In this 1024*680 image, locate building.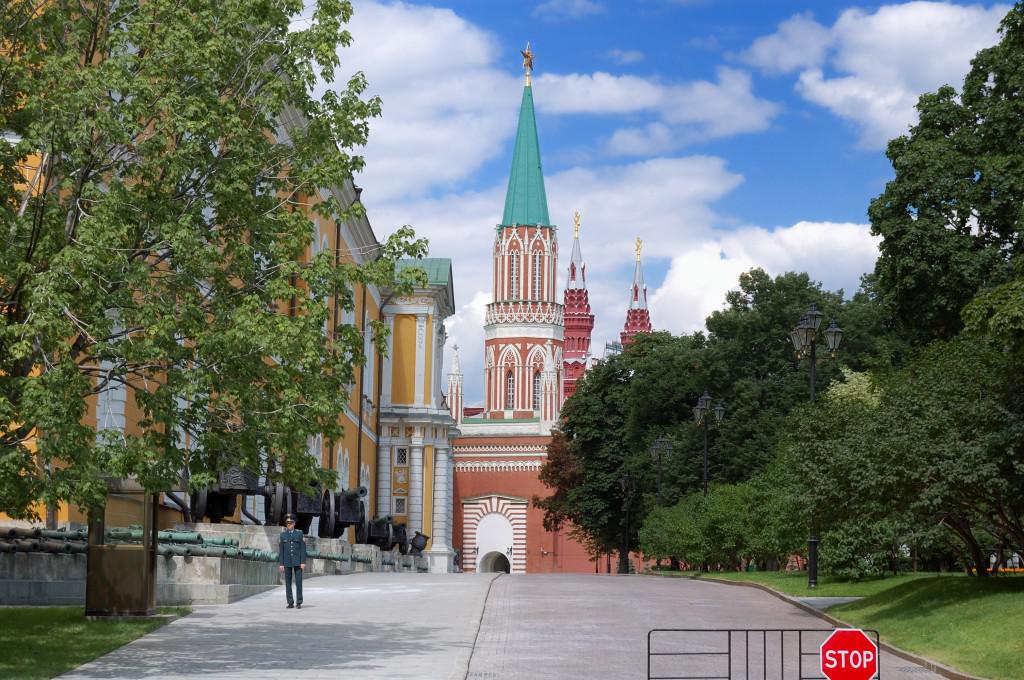
Bounding box: l=3, t=0, r=451, b=622.
